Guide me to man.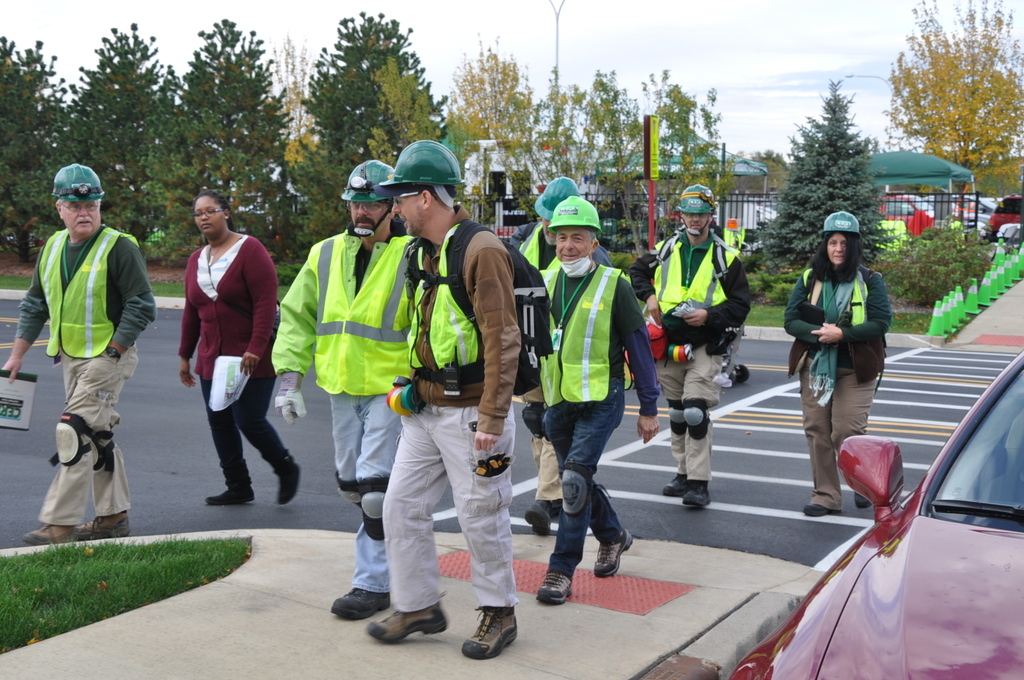
Guidance: box=[510, 178, 611, 539].
